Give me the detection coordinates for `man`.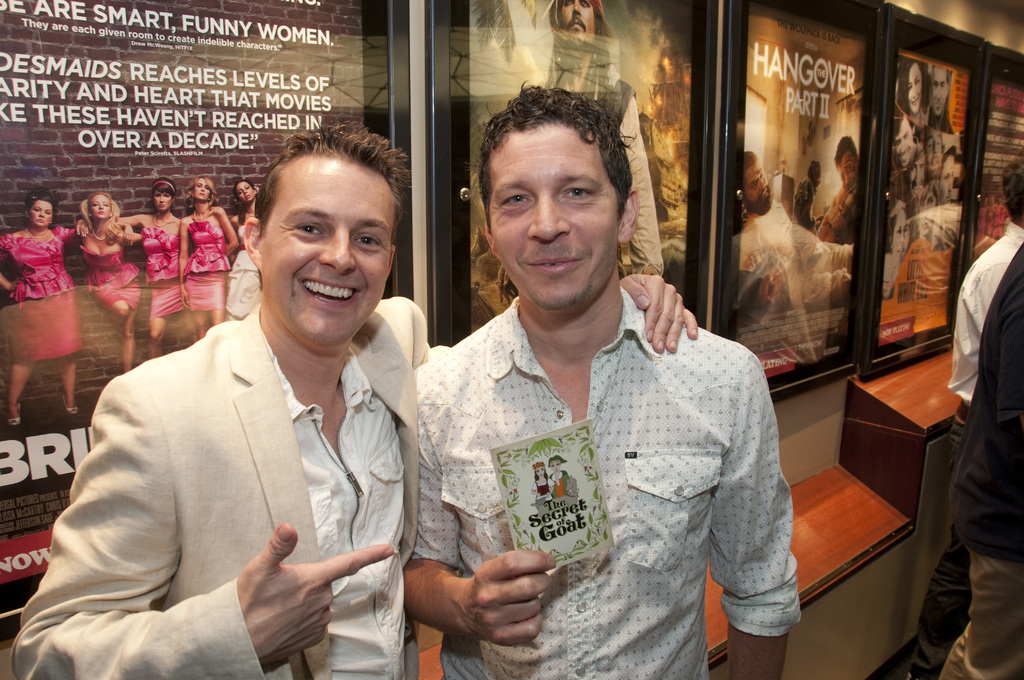
bbox=[541, 0, 671, 283].
